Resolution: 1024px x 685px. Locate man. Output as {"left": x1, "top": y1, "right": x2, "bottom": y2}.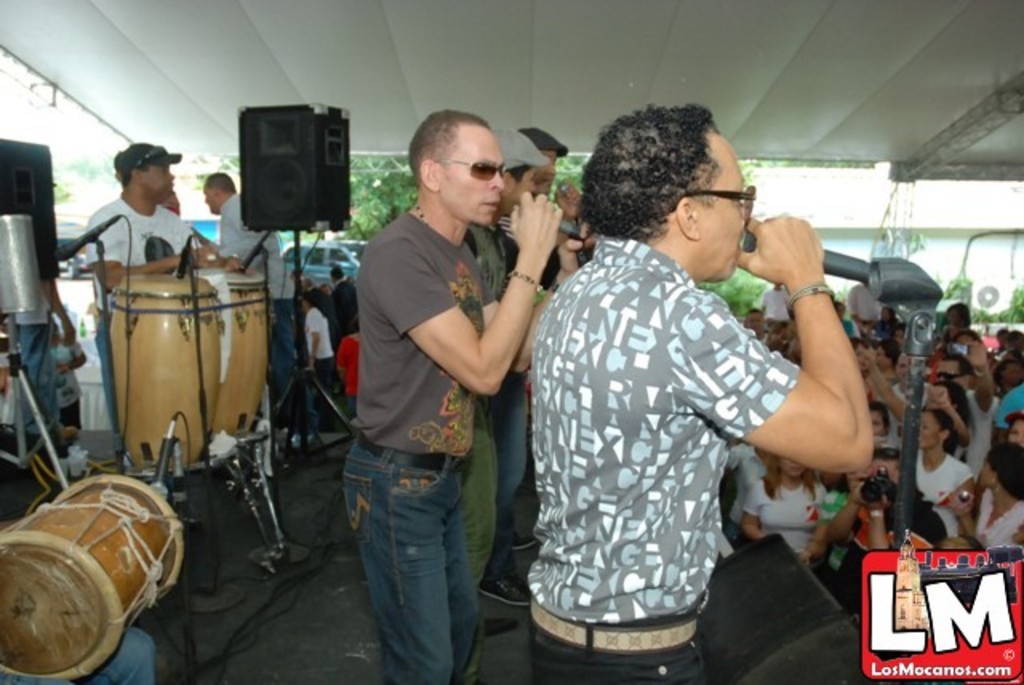
{"left": 341, "top": 106, "right": 600, "bottom": 683}.
